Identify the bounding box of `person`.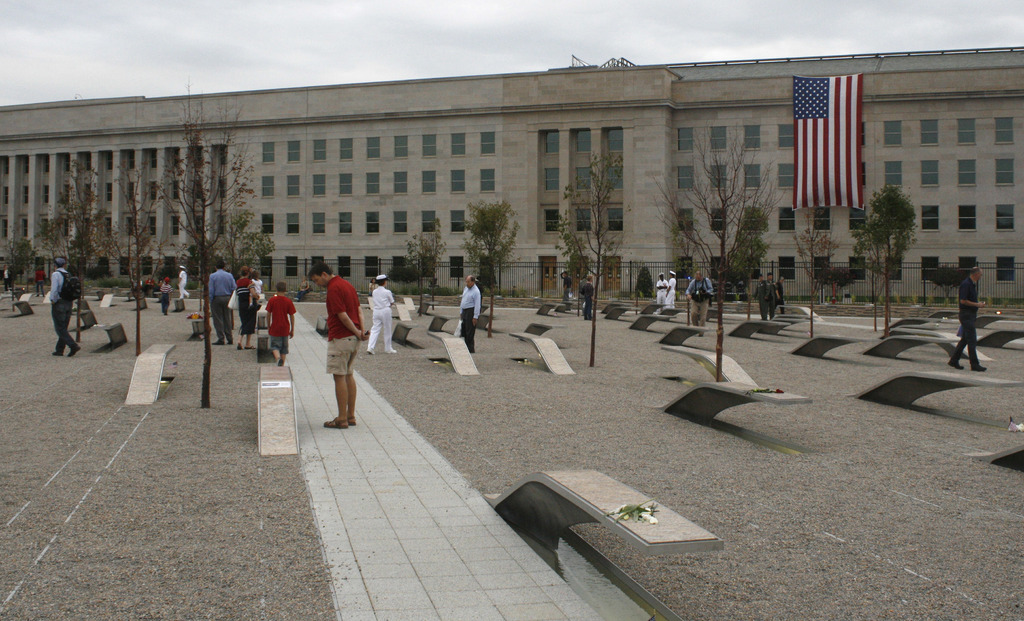
pyautogui.locateOnScreen(241, 268, 267, 348).
